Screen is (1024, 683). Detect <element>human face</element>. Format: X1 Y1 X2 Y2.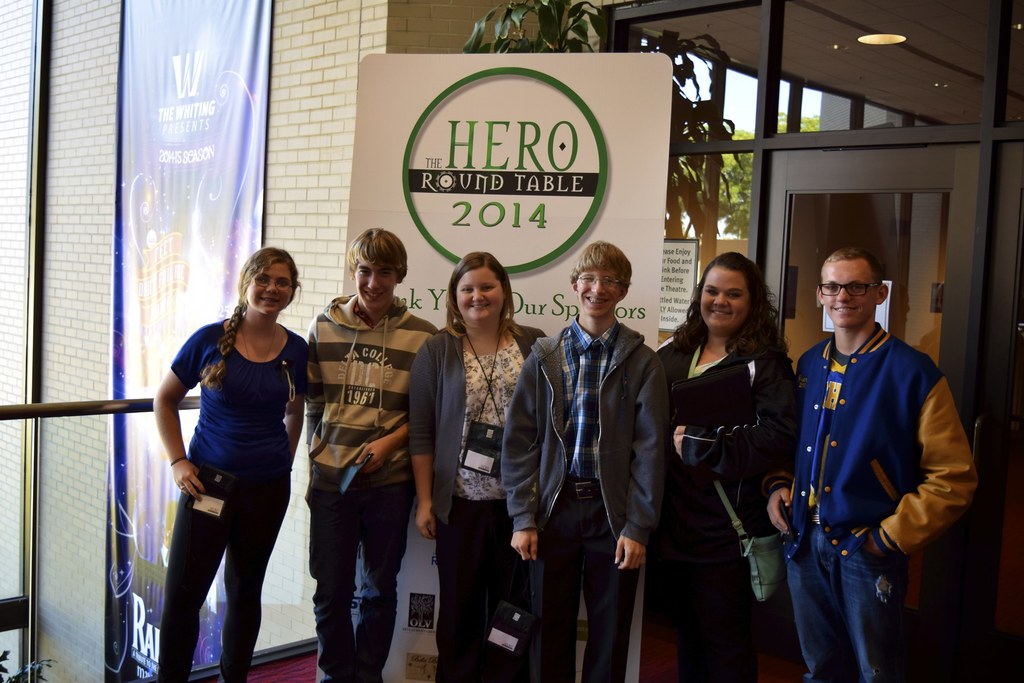
447 260 508 326.
